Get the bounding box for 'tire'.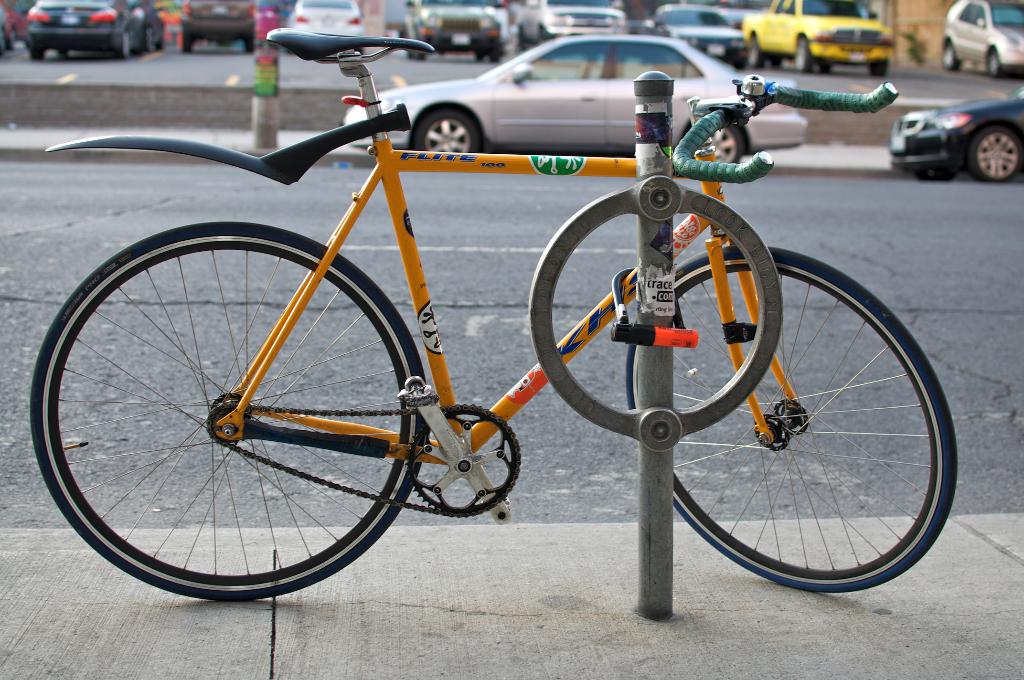
x1=746 y1=33 x2=769 y2=72.
